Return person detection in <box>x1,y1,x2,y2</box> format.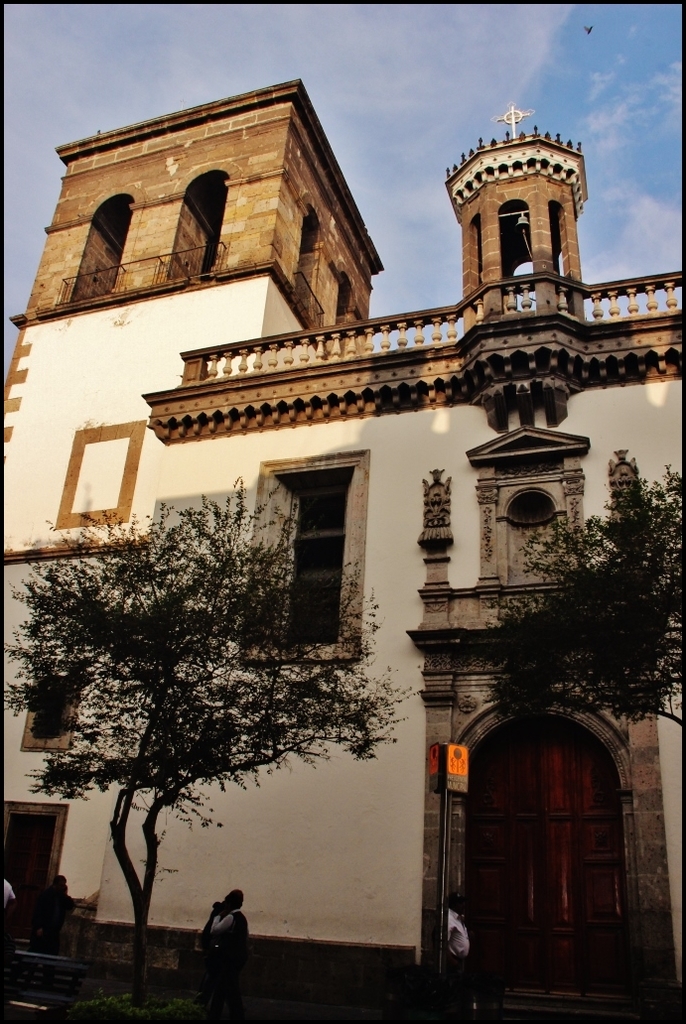
<box>206,891,242,962</box>.
